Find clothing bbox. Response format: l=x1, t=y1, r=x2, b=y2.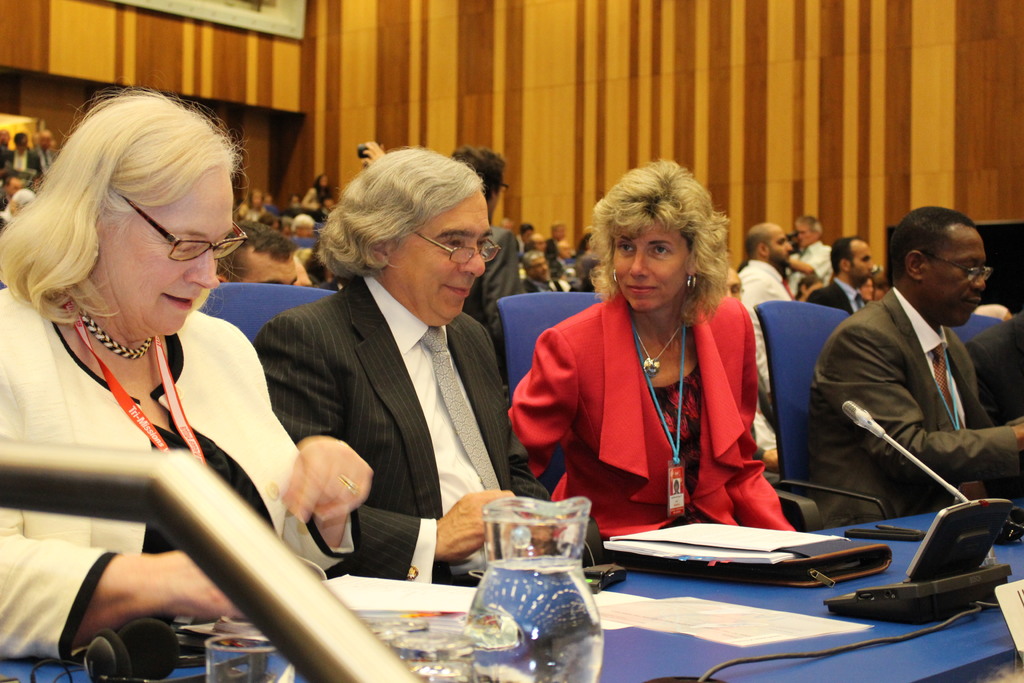
l=506, t=289, r=801, b=539.
